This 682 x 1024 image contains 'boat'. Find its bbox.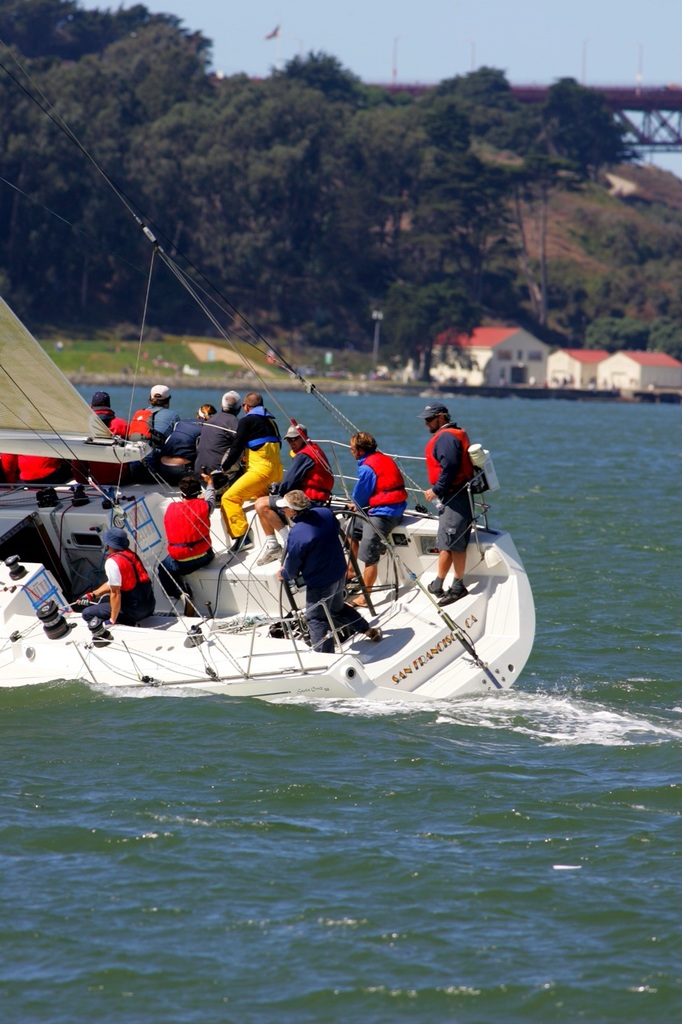
Rect(90, 445, 532, 724).
